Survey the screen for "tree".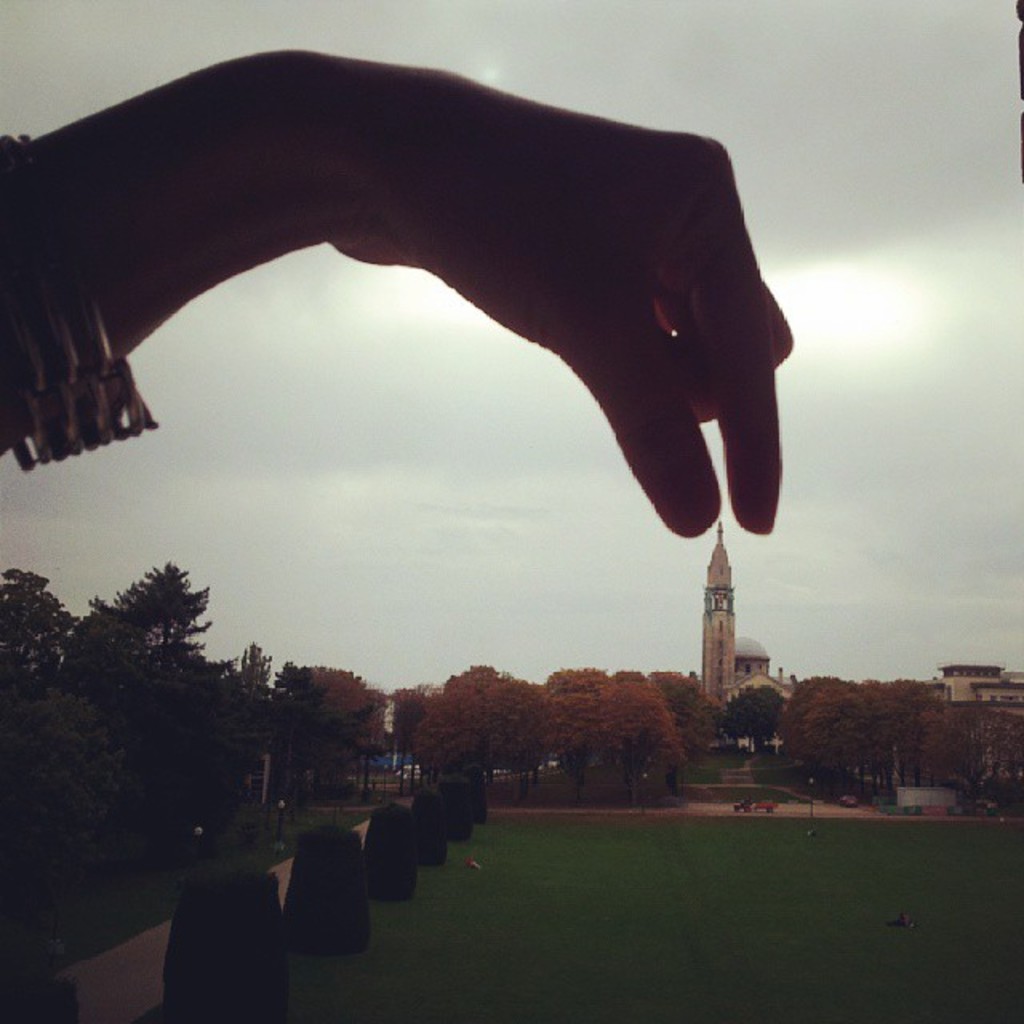
Survey found: l=648, t=670, r=736, b=803.
